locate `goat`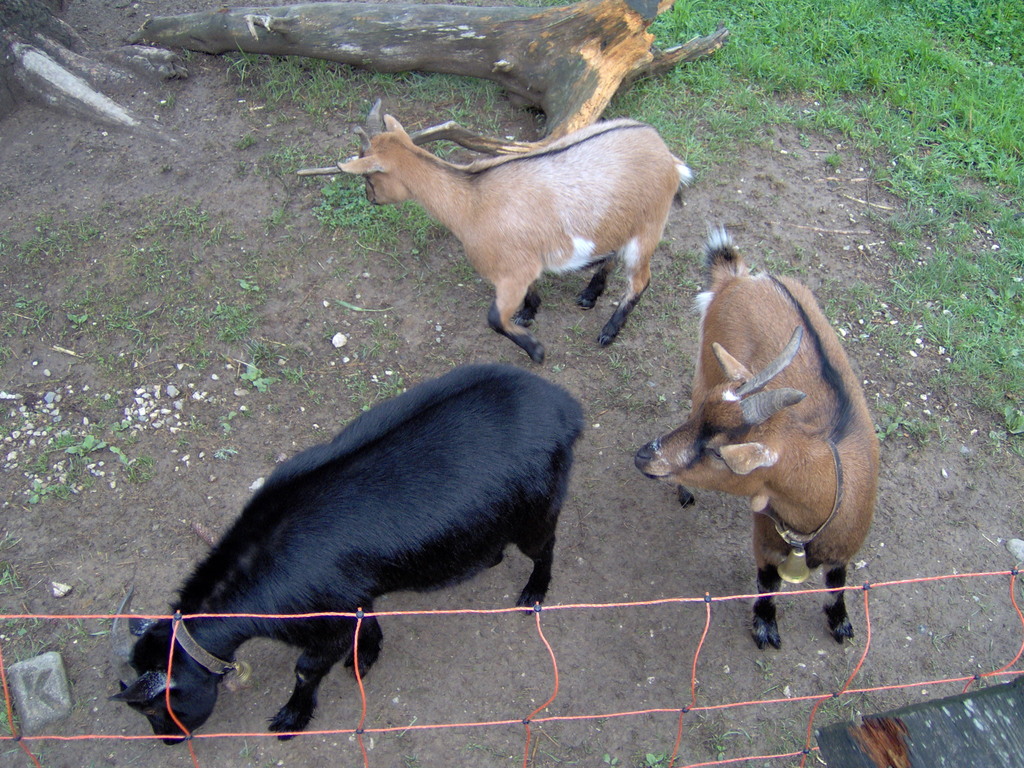
Rect(630, 214, 881, 651)
